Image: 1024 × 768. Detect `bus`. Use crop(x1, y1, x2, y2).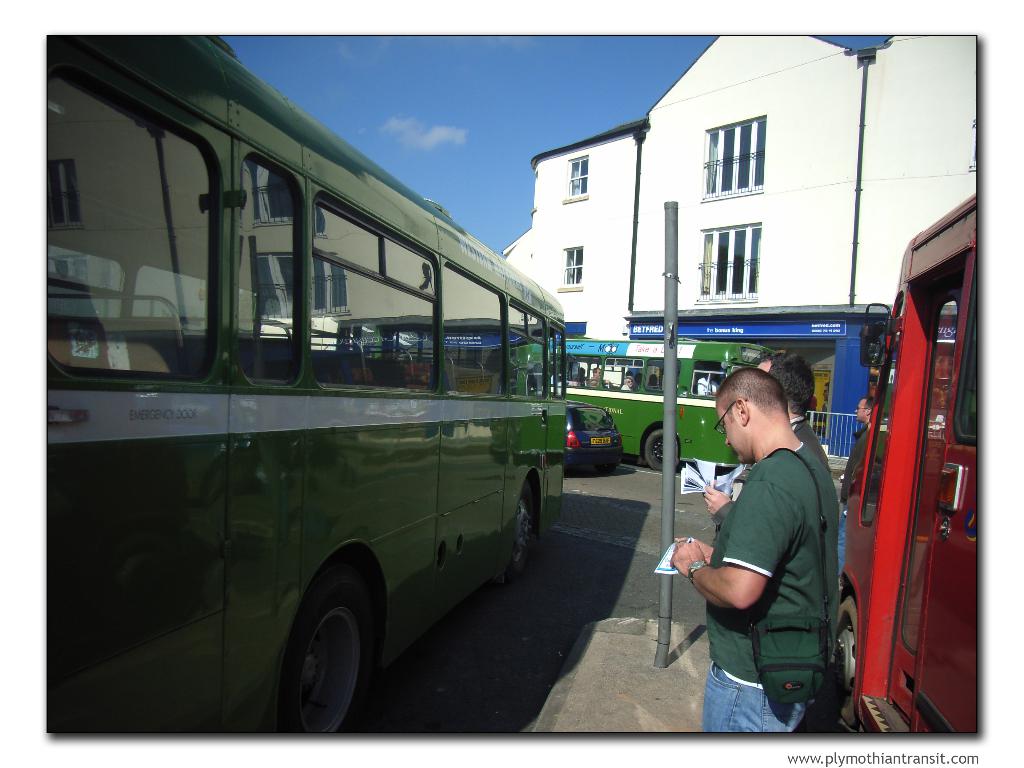
crop(510, 337, 784, 479).
